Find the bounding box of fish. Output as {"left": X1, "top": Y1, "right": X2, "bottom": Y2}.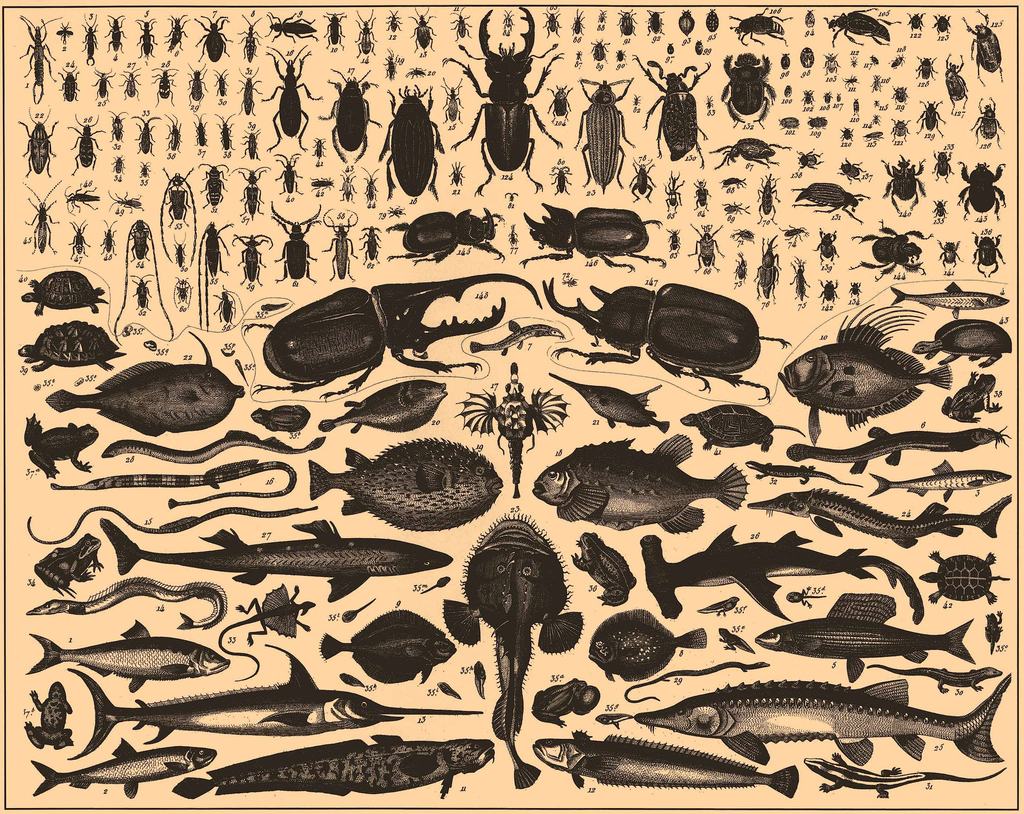
{"left": 624, "top": 655, "right": 772, "bottom": 704}.
